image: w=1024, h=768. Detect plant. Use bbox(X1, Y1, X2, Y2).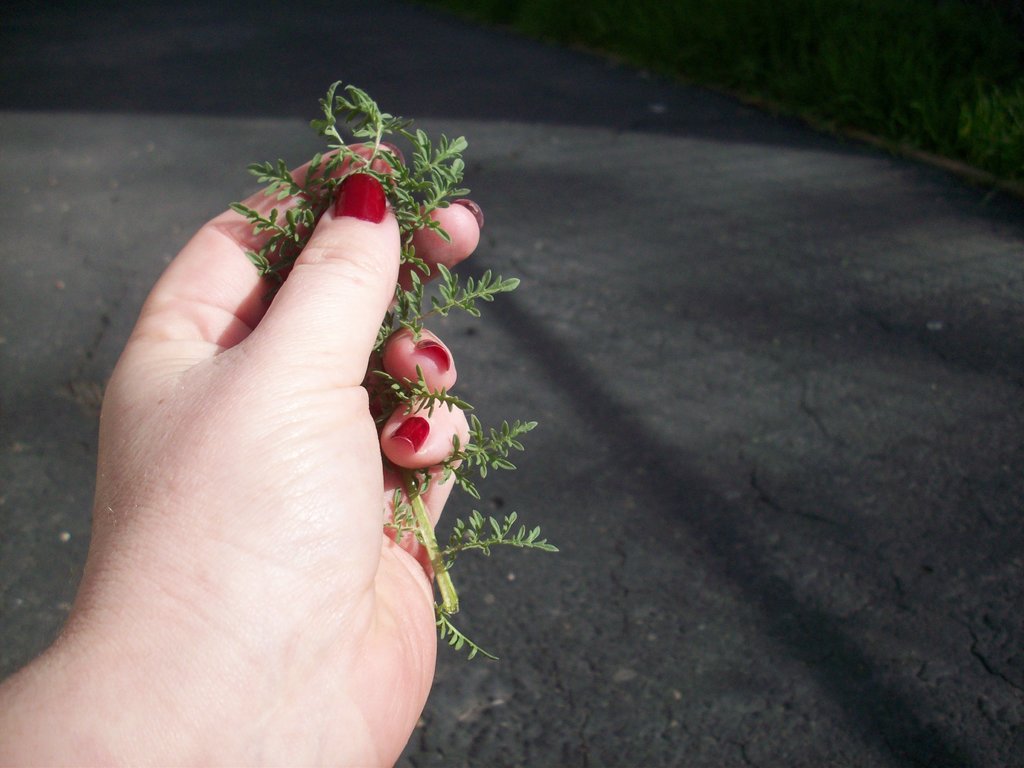
bbox(225, 77, 571, 664).
